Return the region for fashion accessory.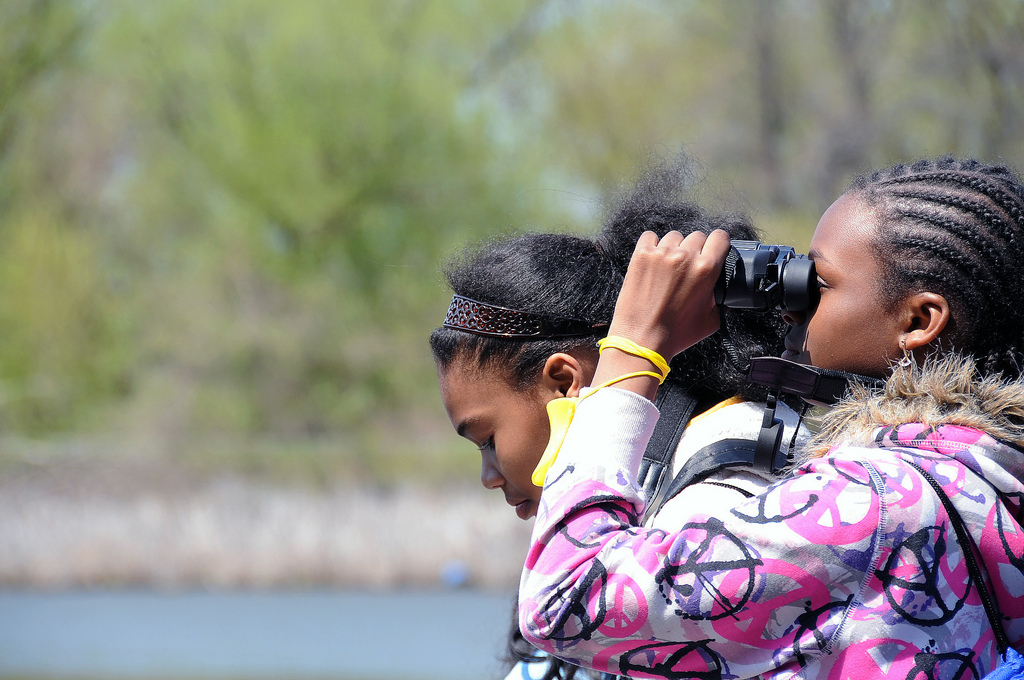
bbox=[443, 293, 612, 343].
